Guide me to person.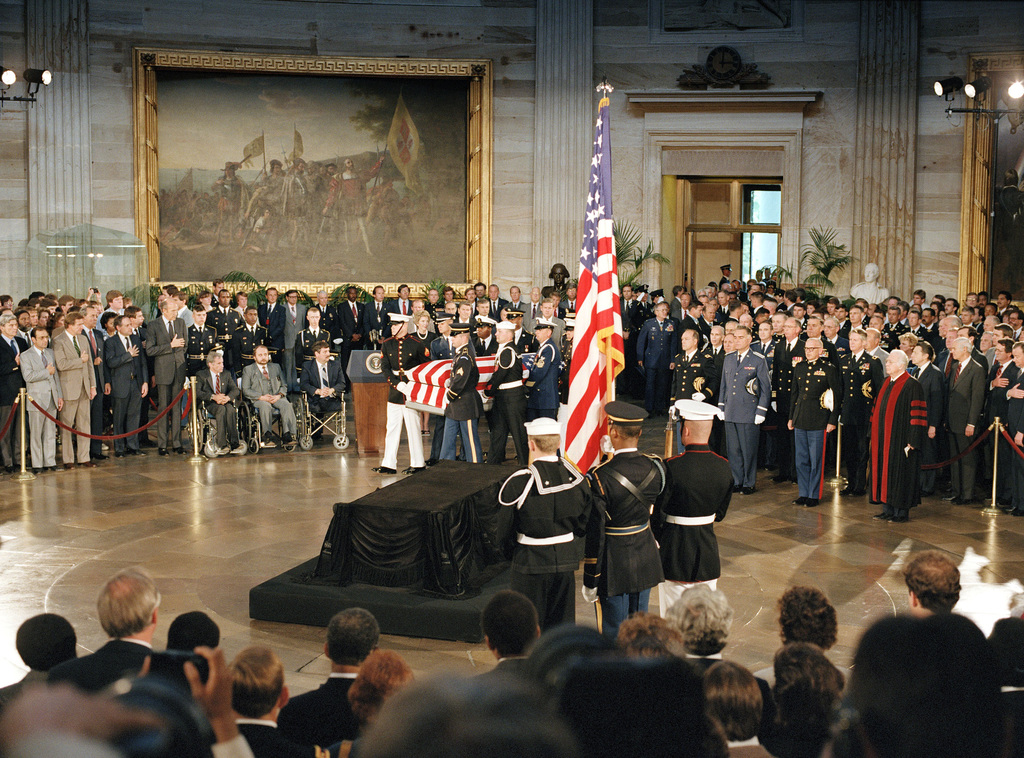
Guidance: Rect(0, 313, 24, 471).
